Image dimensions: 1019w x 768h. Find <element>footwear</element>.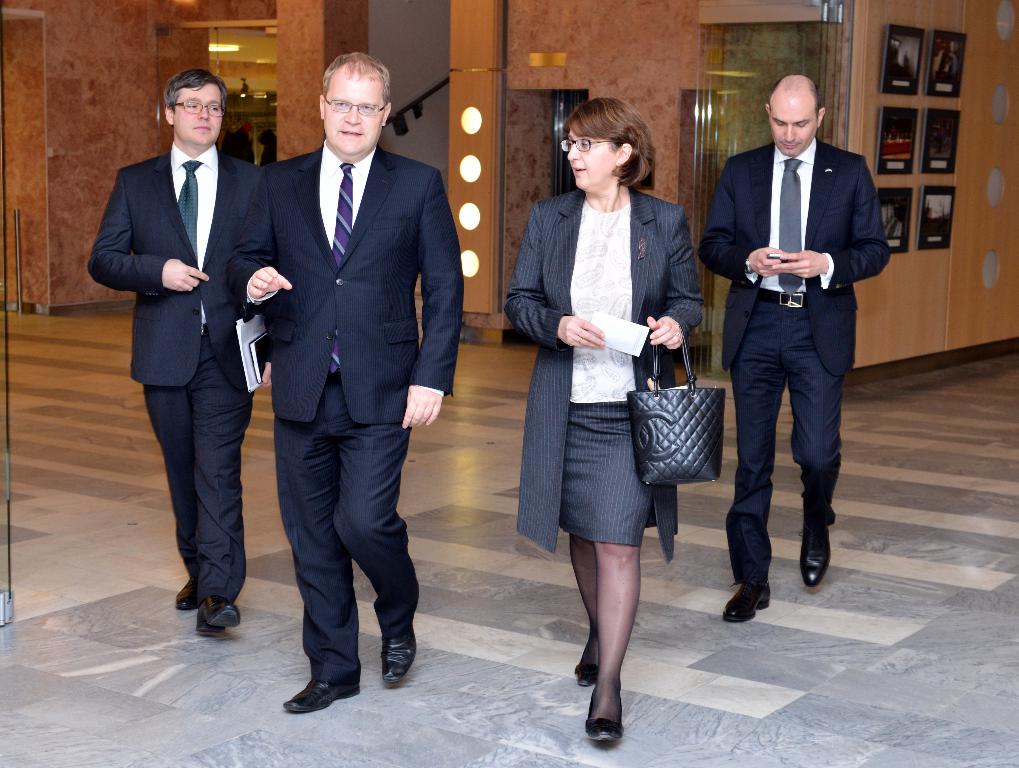
378/627/418/686.
